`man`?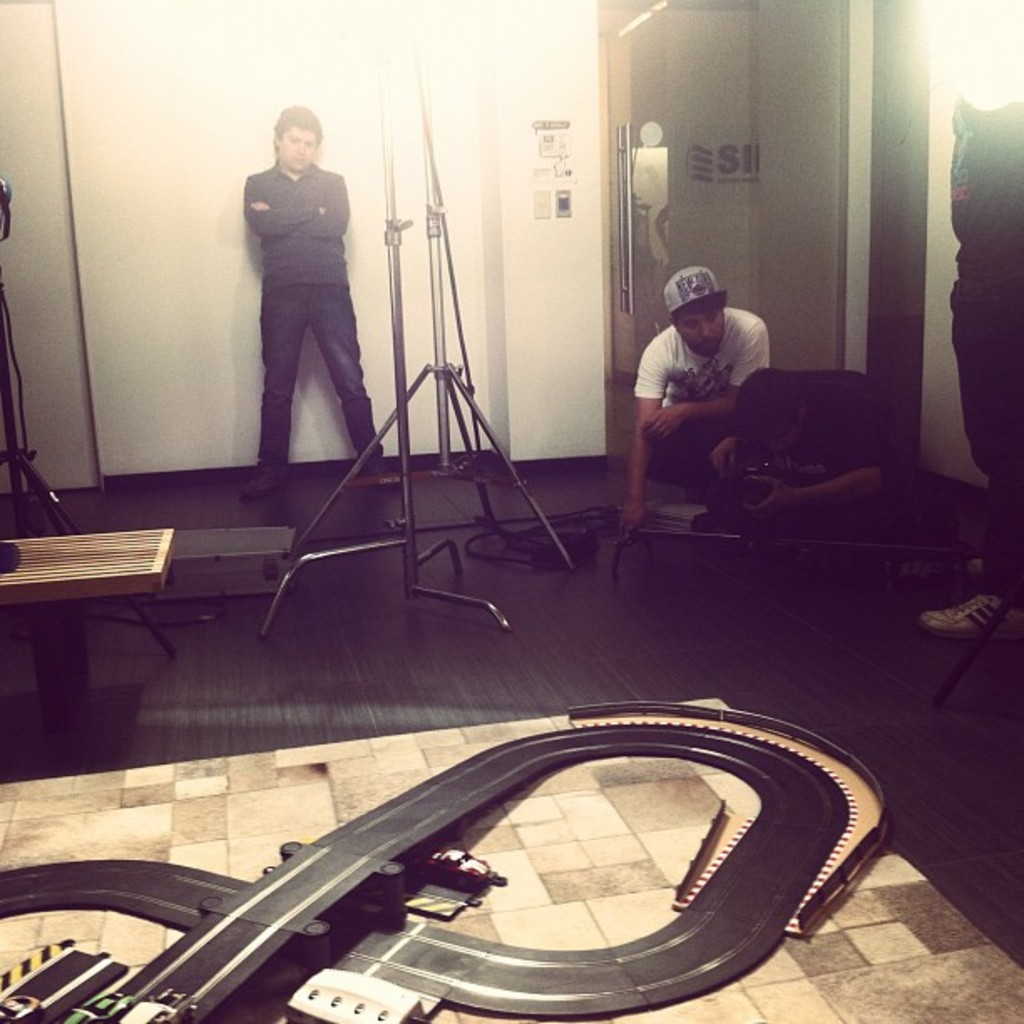
{"x1": 617, "y1": 273, "x2": 770, "y2": 527}
